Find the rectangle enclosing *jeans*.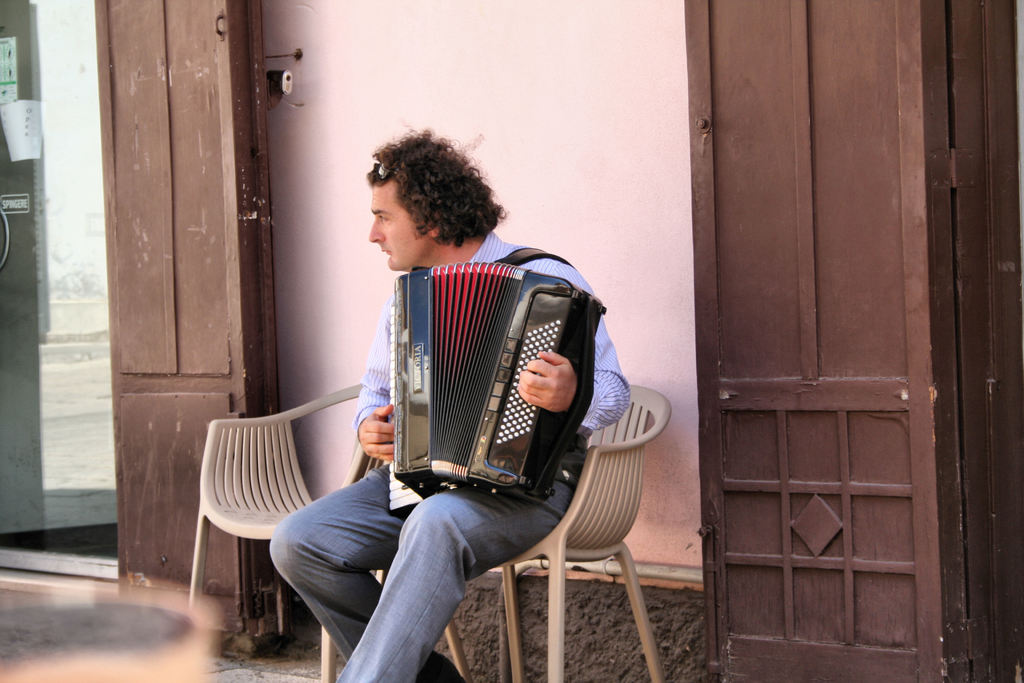
(288,429,588,634).
